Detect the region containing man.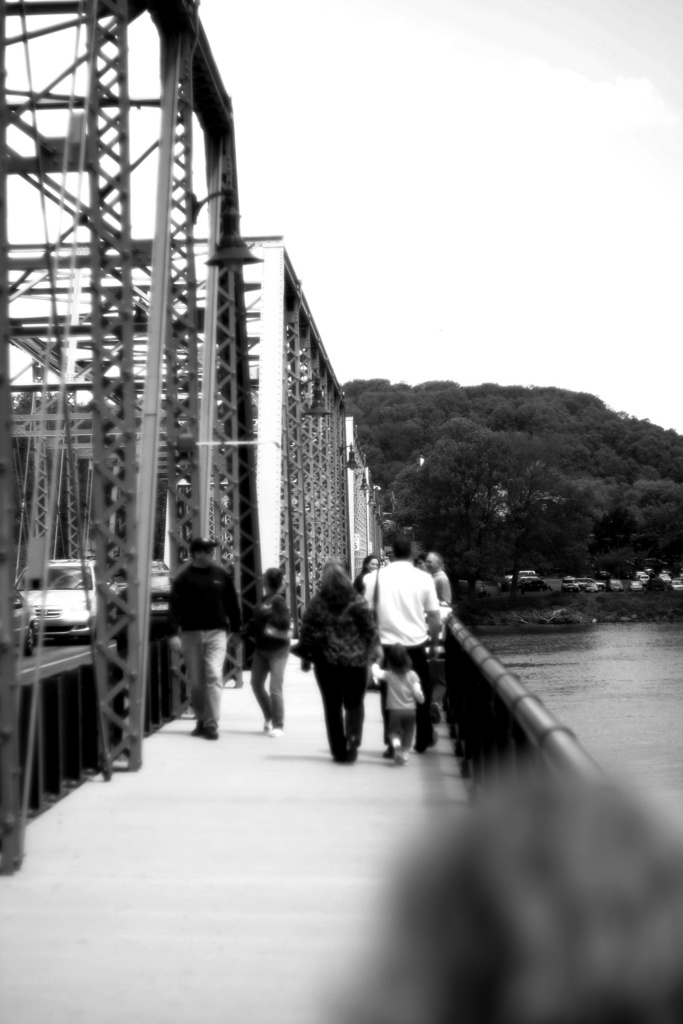
select_region(166, 535, 247, 740).
